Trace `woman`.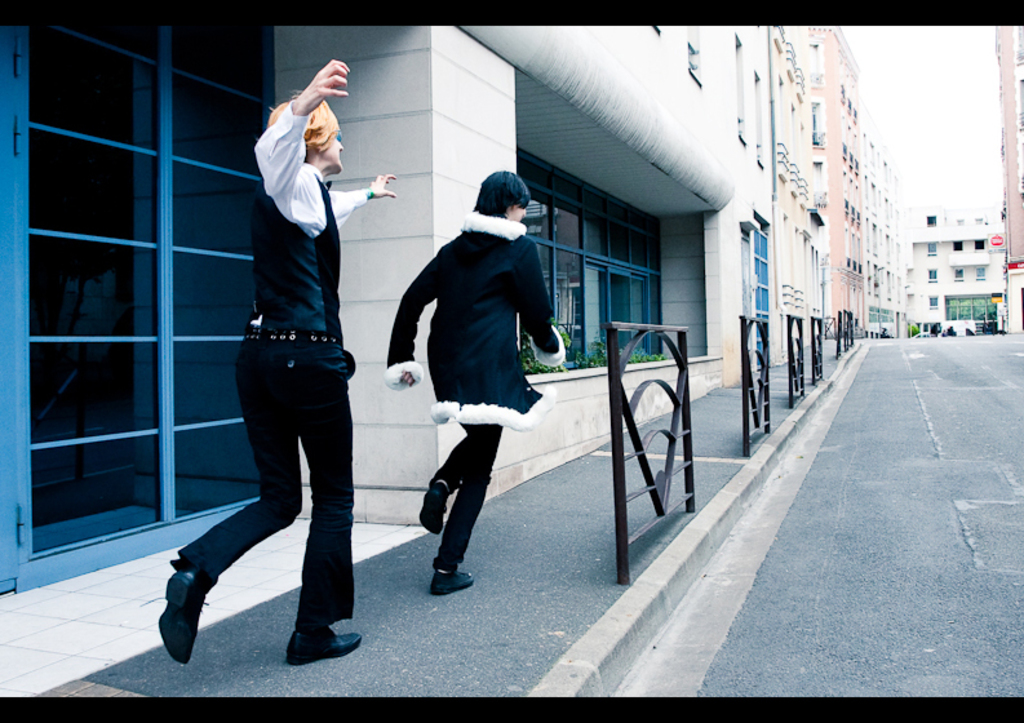
Traced to {"x1": 154, "y1": 56, "x2": 377, "y2": 670}.
